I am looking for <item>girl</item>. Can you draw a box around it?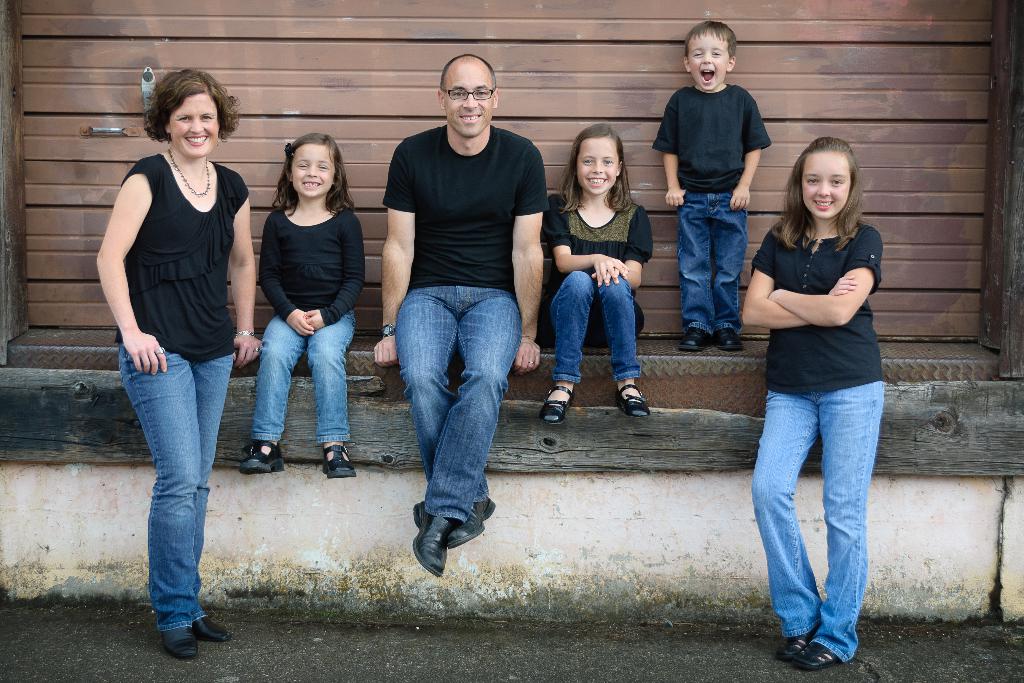
Sure, the bounding box is select_region(548, 120, 653, 410).
